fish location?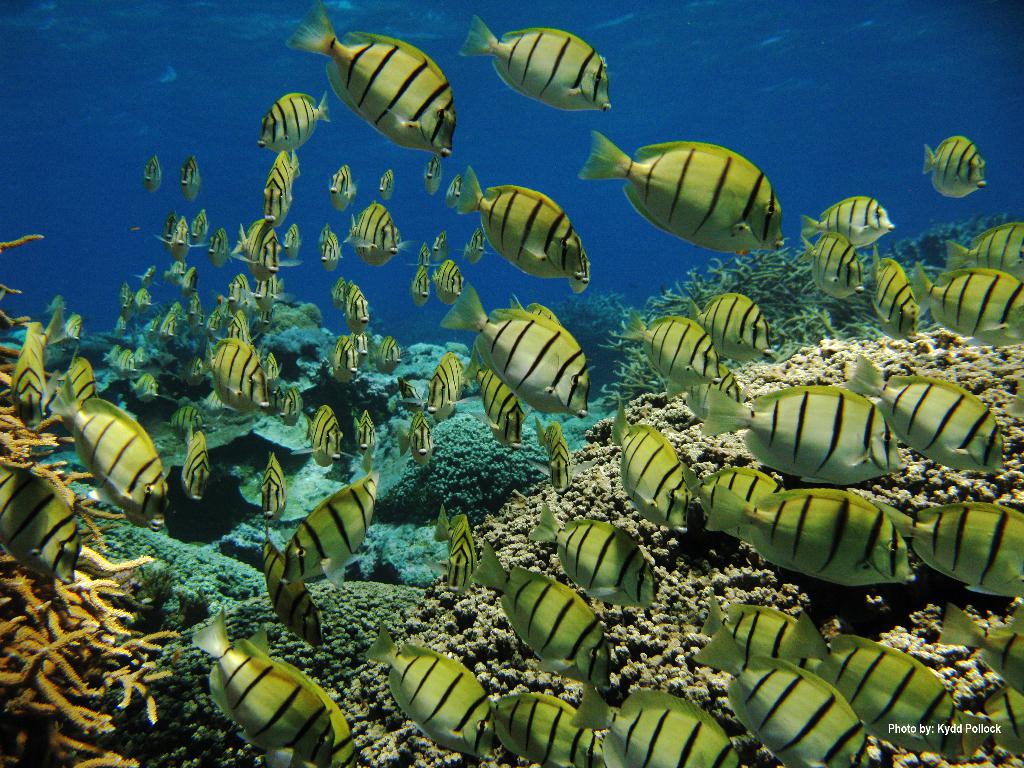
box(567, 268, 588, 288)
